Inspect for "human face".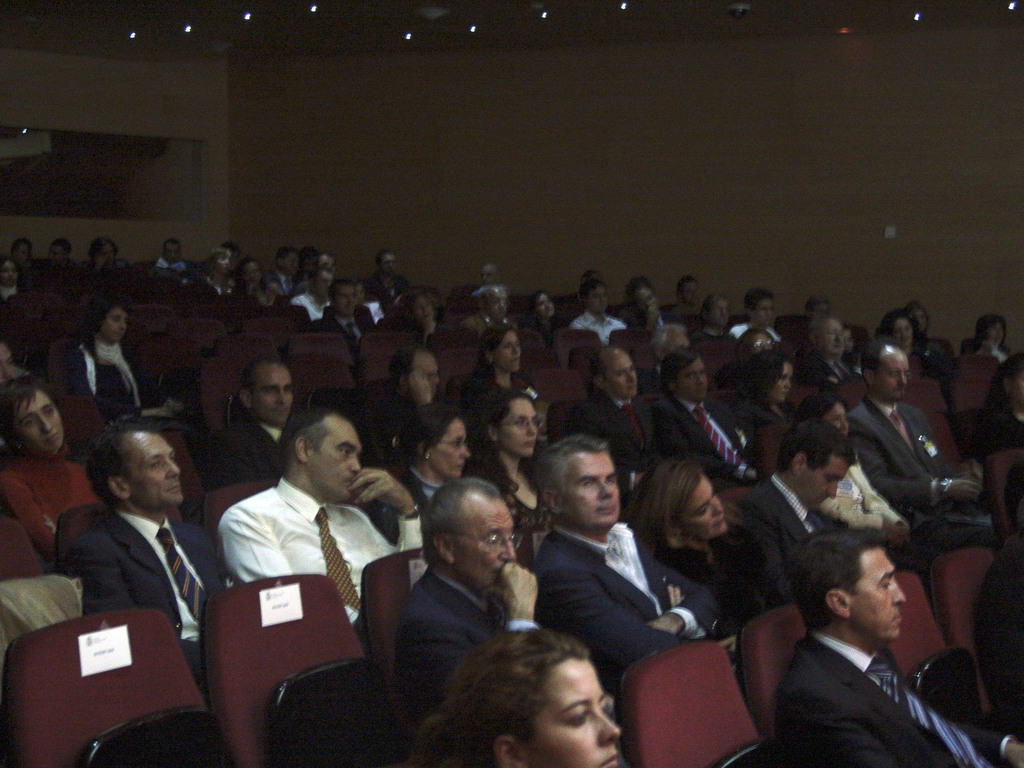
Inspection: left=493, top=332, right=520, bottom=372.
